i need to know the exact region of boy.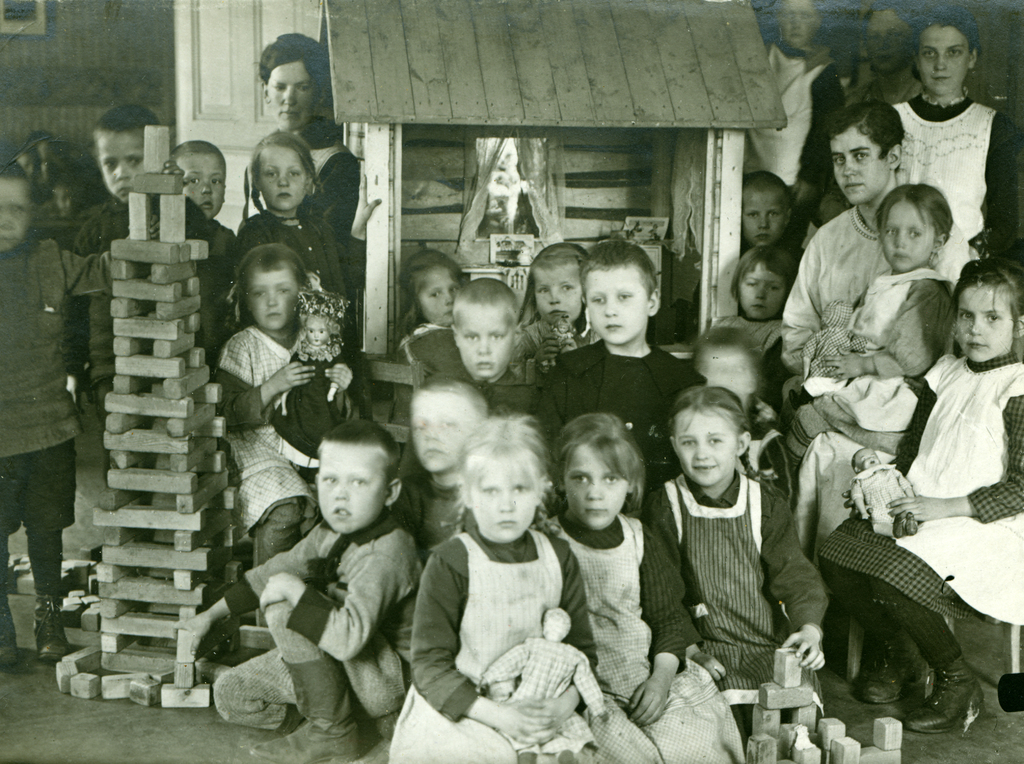
Region: locate(240, 400, 431, 749).
